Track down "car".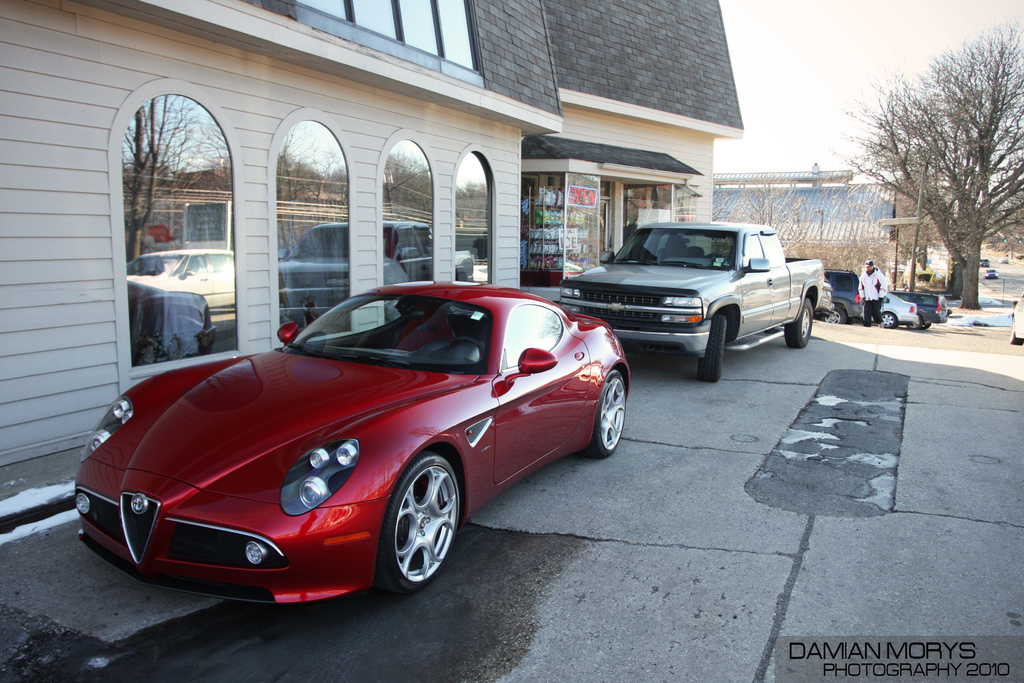
Tracked to rect(90, 281, 625, 609).
